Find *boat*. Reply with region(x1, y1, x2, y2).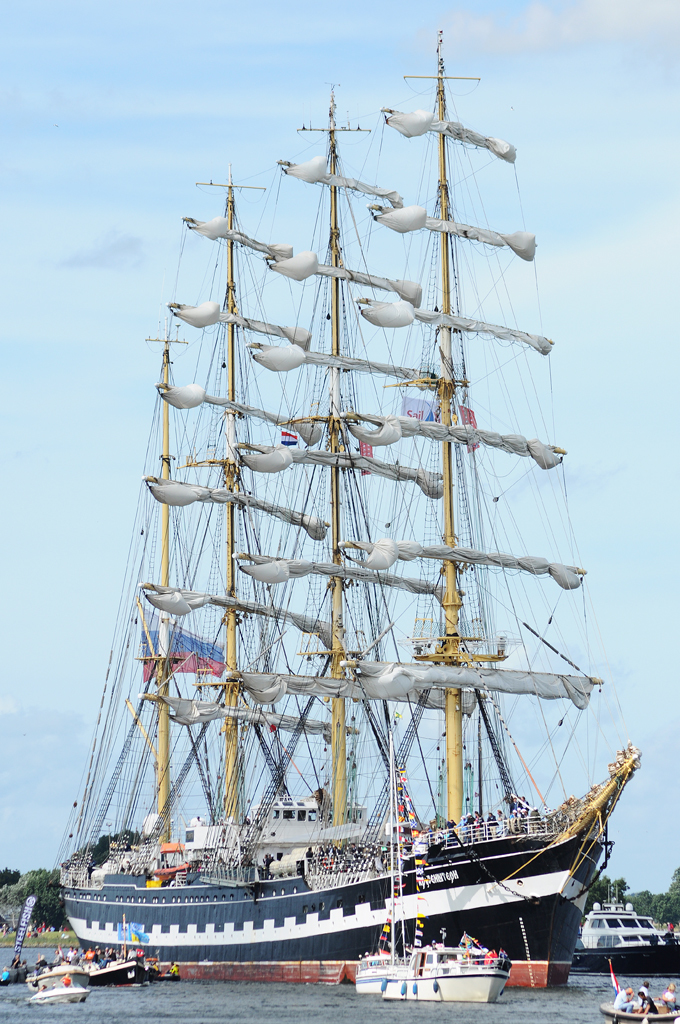
region(0, 948, 43, 992).
